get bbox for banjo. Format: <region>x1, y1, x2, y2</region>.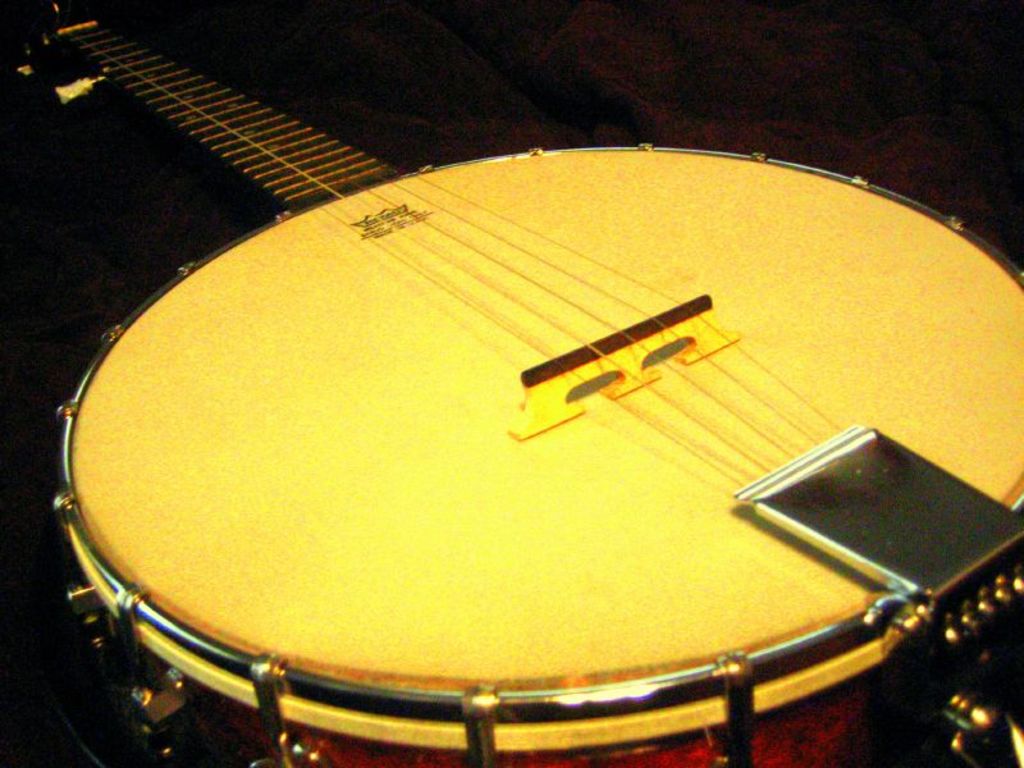
<region>72, 65, 963, 767</region>.
